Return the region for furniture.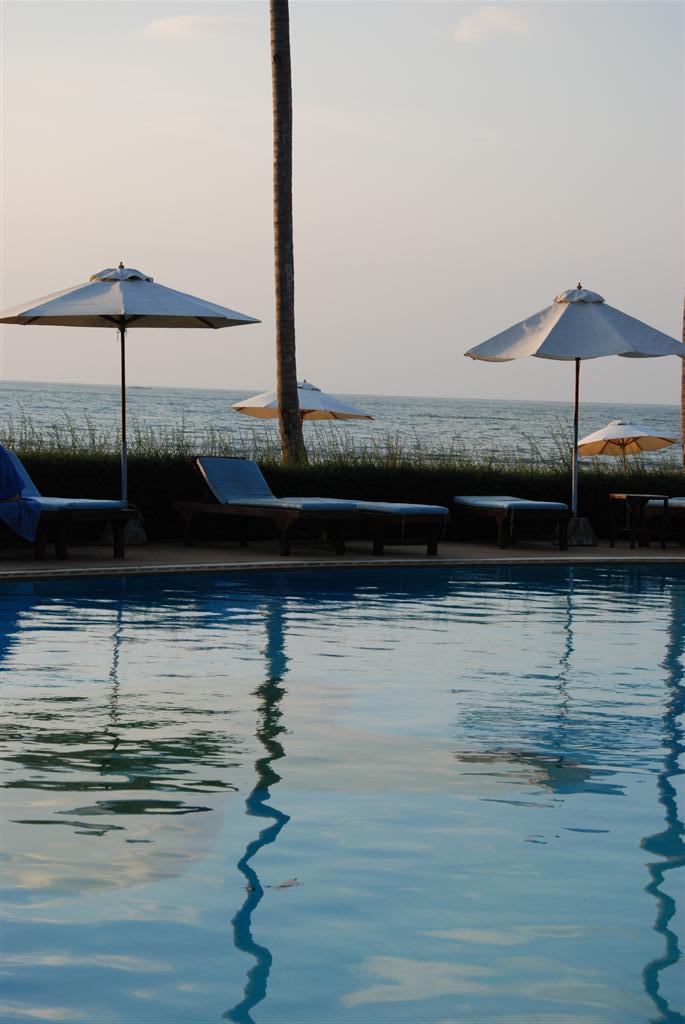
[x1=610, y1=492, x2=674, y2=551].
